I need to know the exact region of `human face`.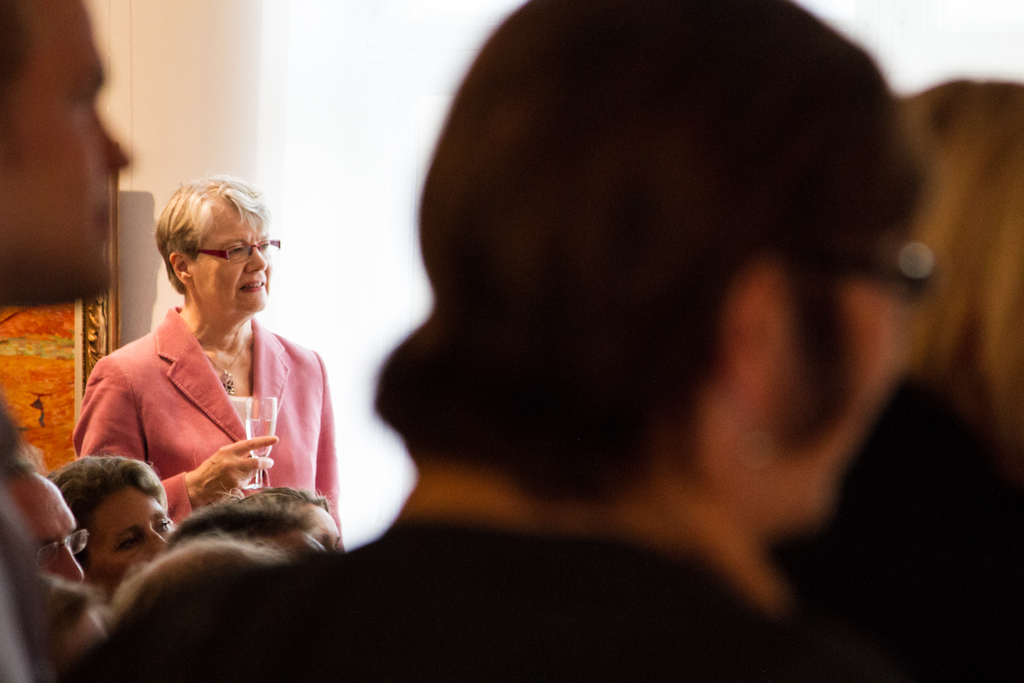
Region: rect(83, 478, 169, 590).
